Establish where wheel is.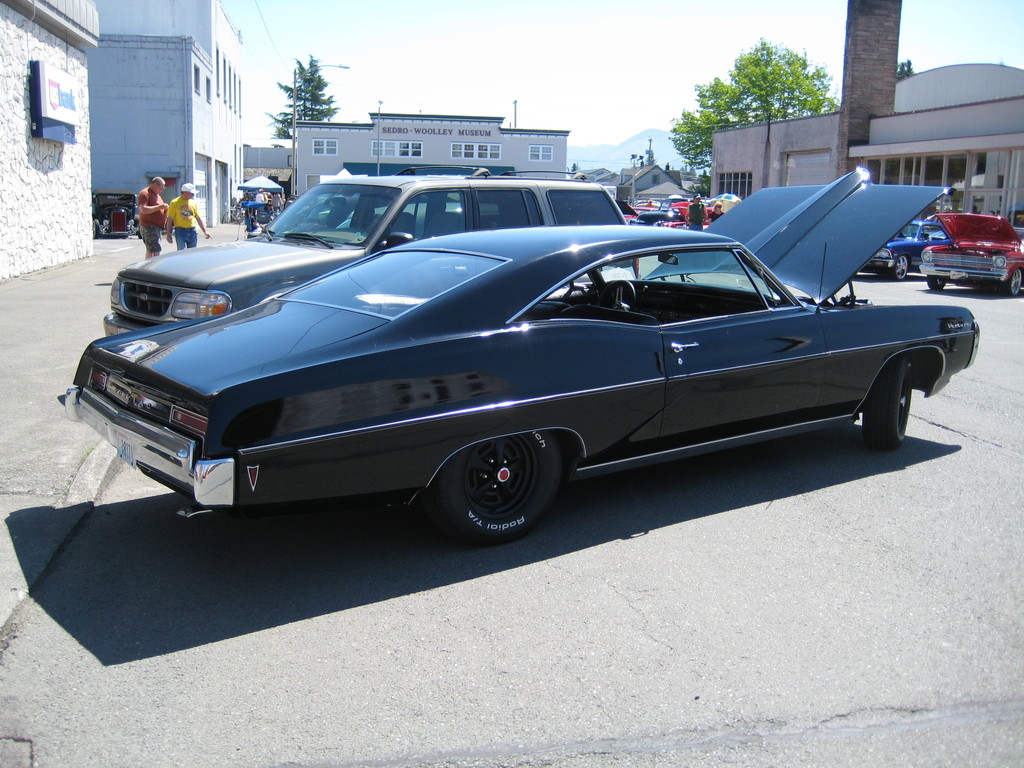
Established at BBox(138, 227, 144, 240).
